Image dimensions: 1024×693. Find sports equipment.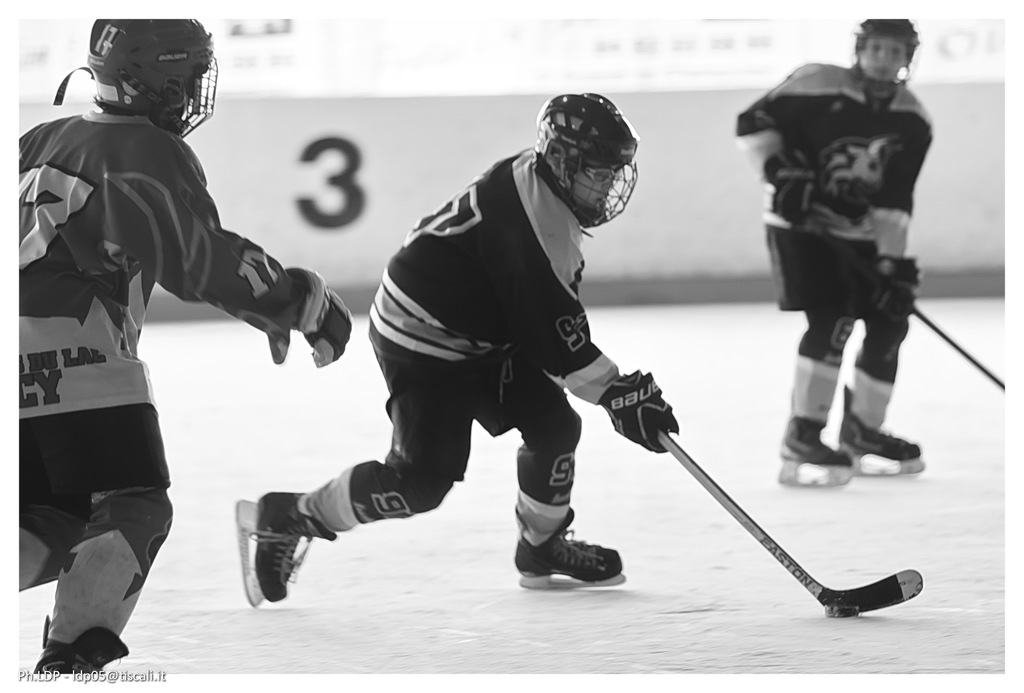
{"left": 600, "top": 370, "right": 679, "bottom": 450}.
